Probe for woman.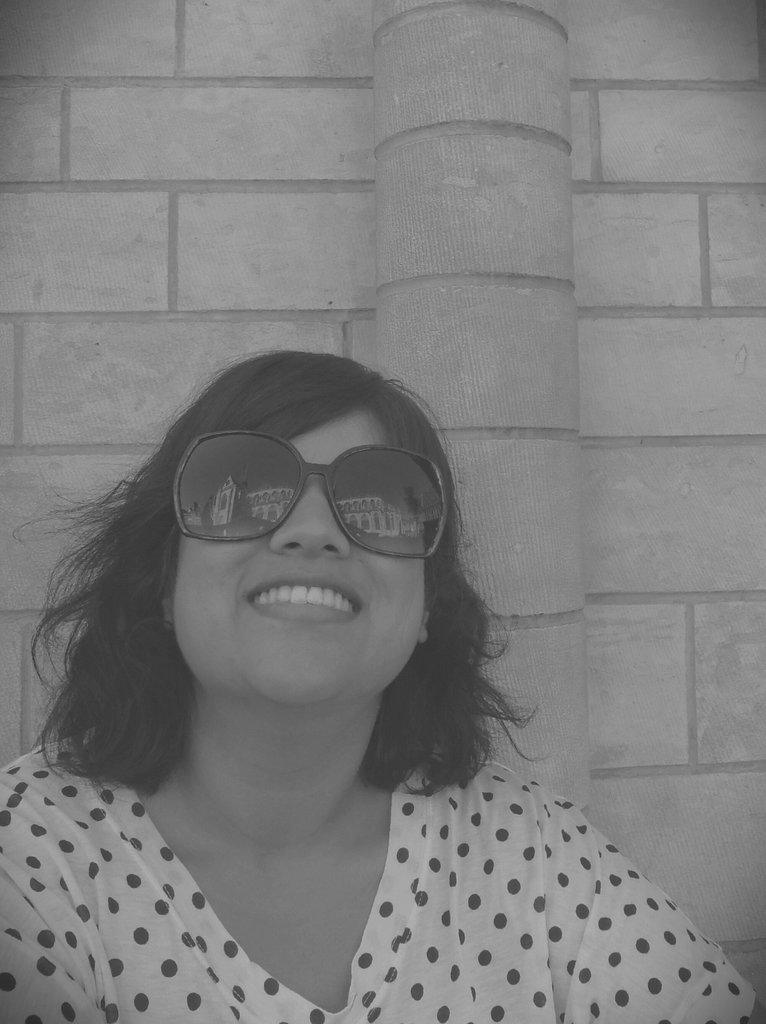
Probe result: <region>0, 300, 765, 1020</region>.
